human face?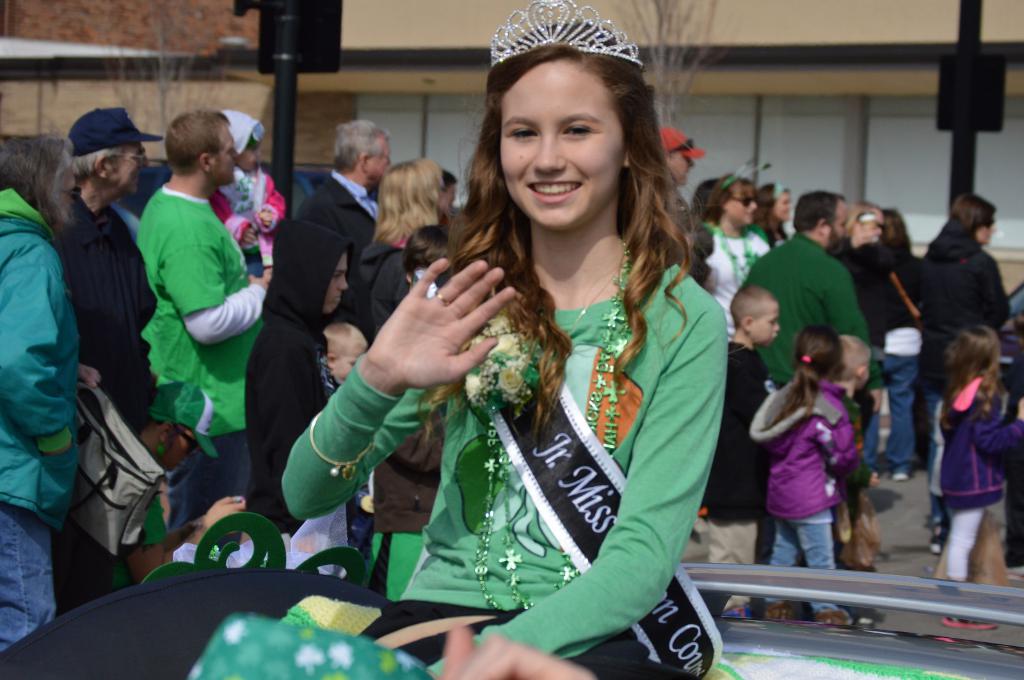
(116, 132, 145, 194)
